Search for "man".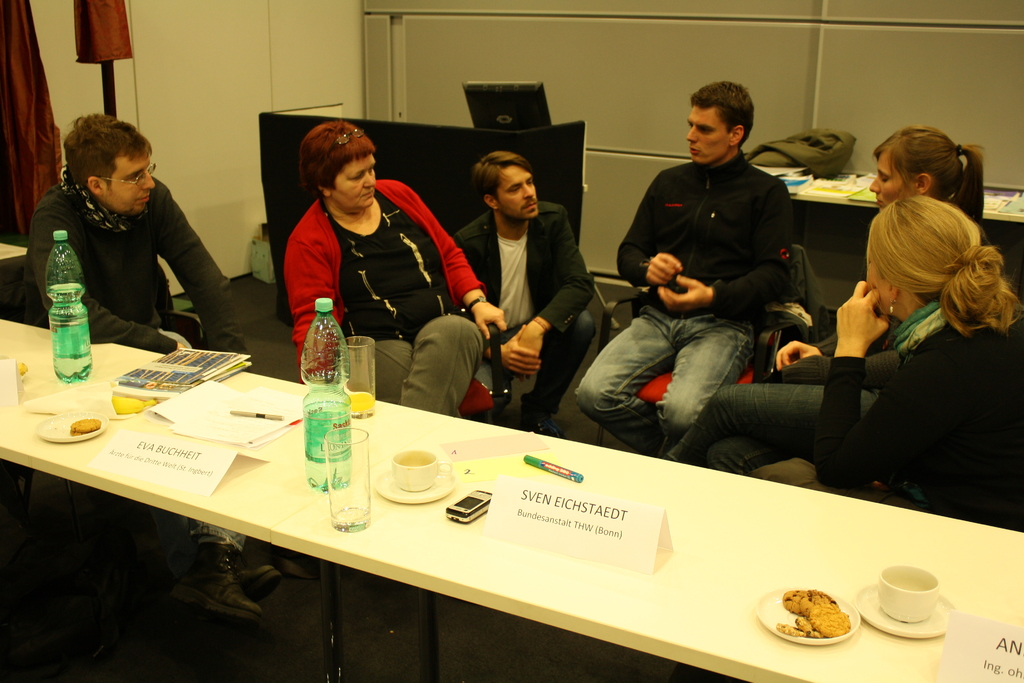
Found at 452, 147, 602, 448.
